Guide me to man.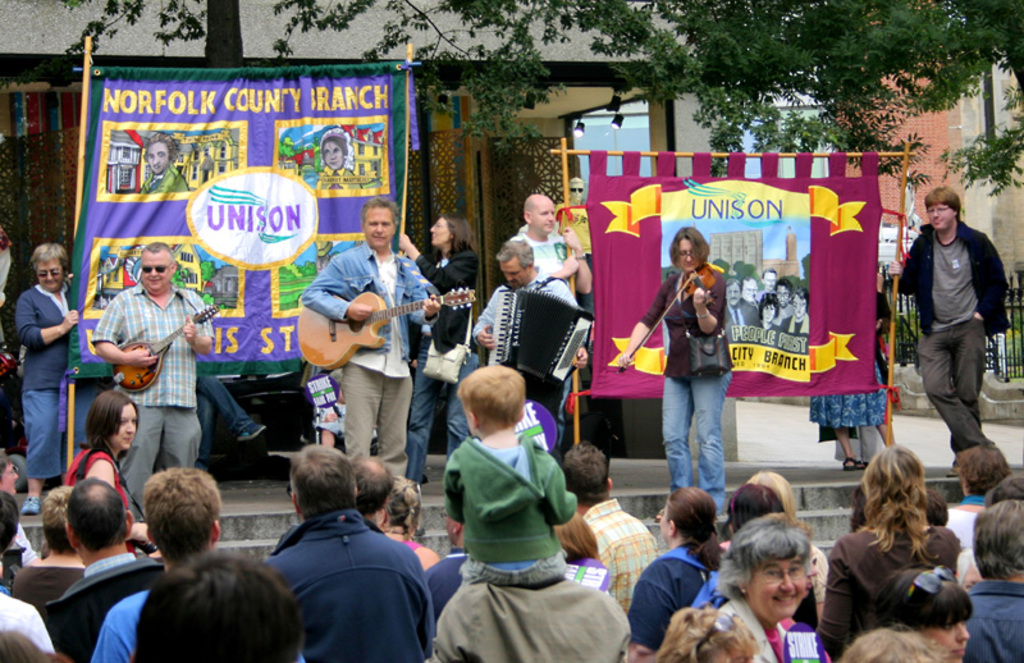
Guidance: [x1=888, y1=212, x2=998, y2=448].
